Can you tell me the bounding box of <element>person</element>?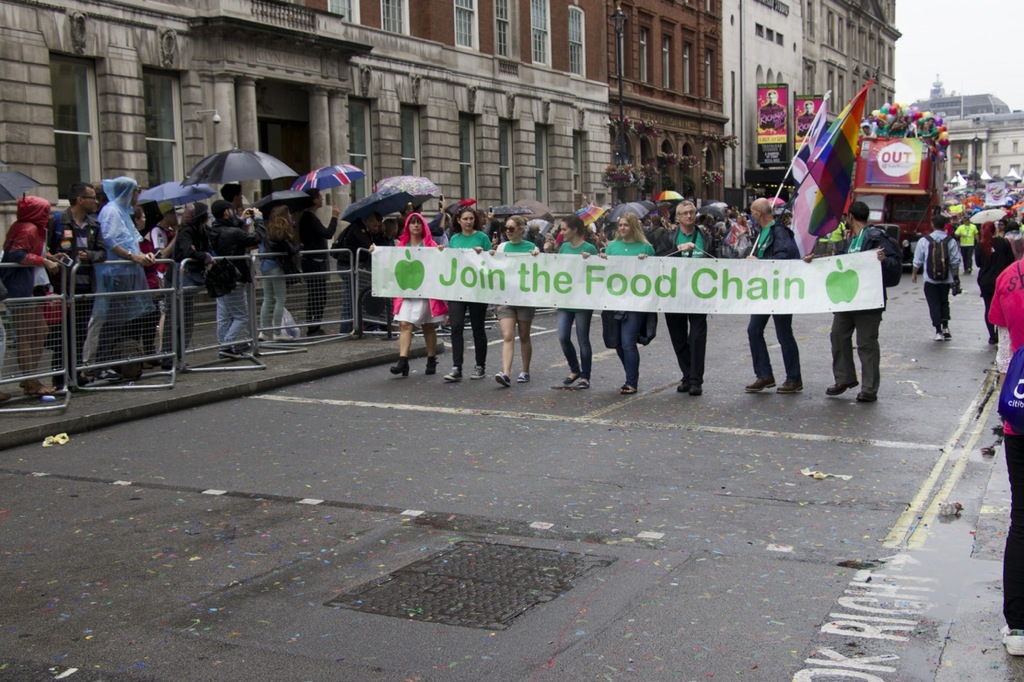
170,196,202,371.
